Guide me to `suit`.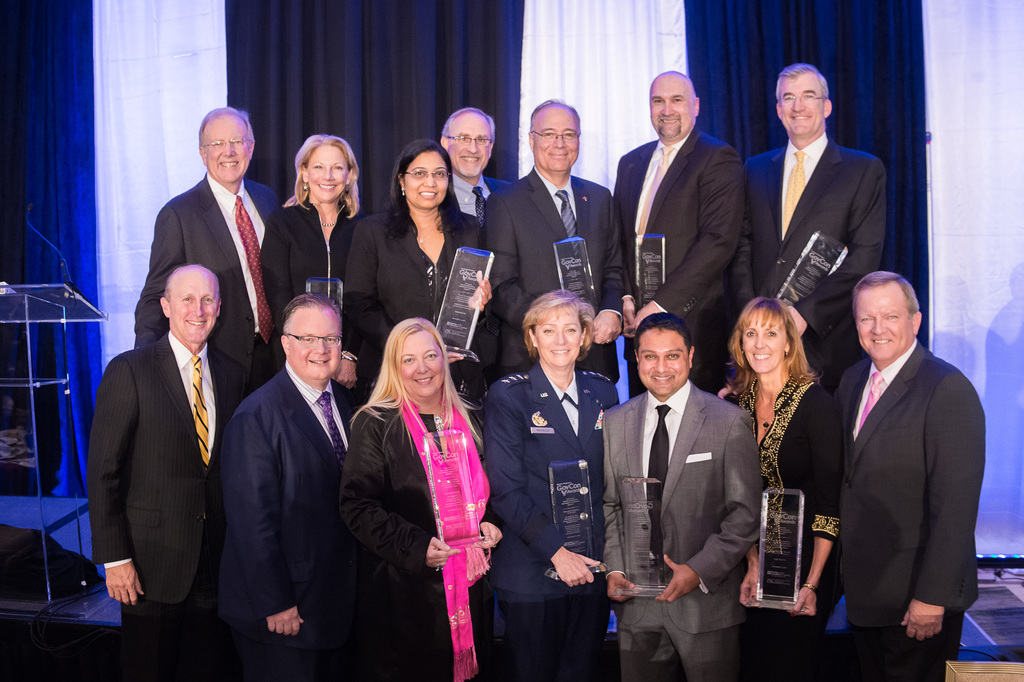
Guidance: region(86, 328, 245, 677).
